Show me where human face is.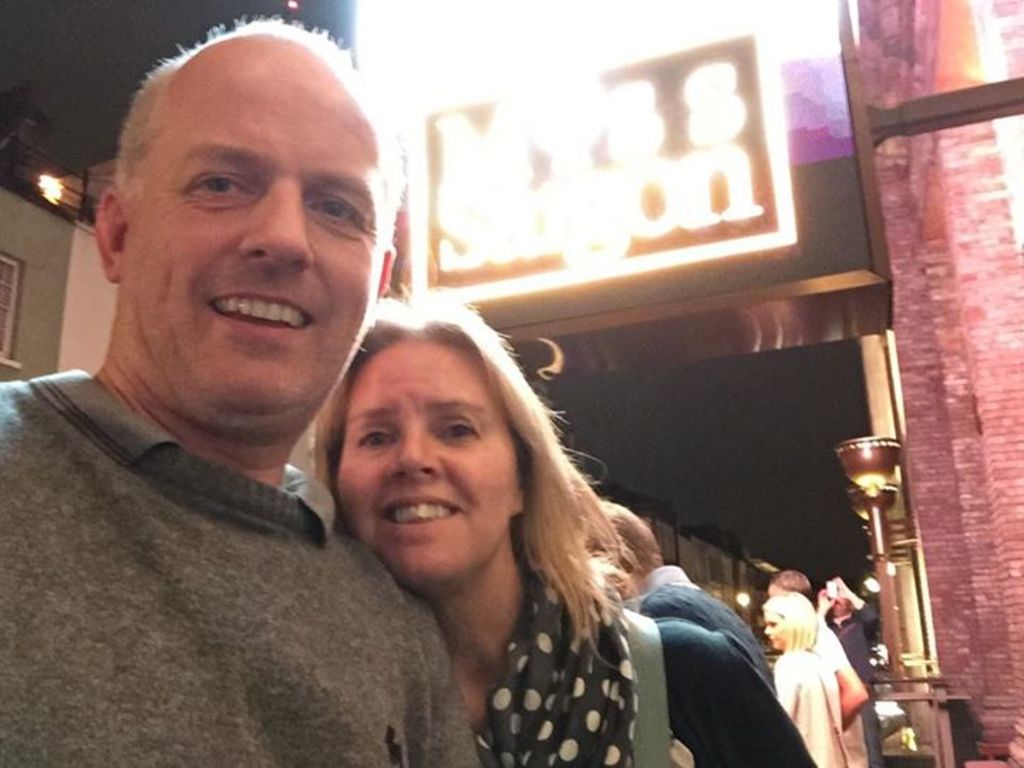
human face is at x1=129 y1=67 x2=385 y2=437.
